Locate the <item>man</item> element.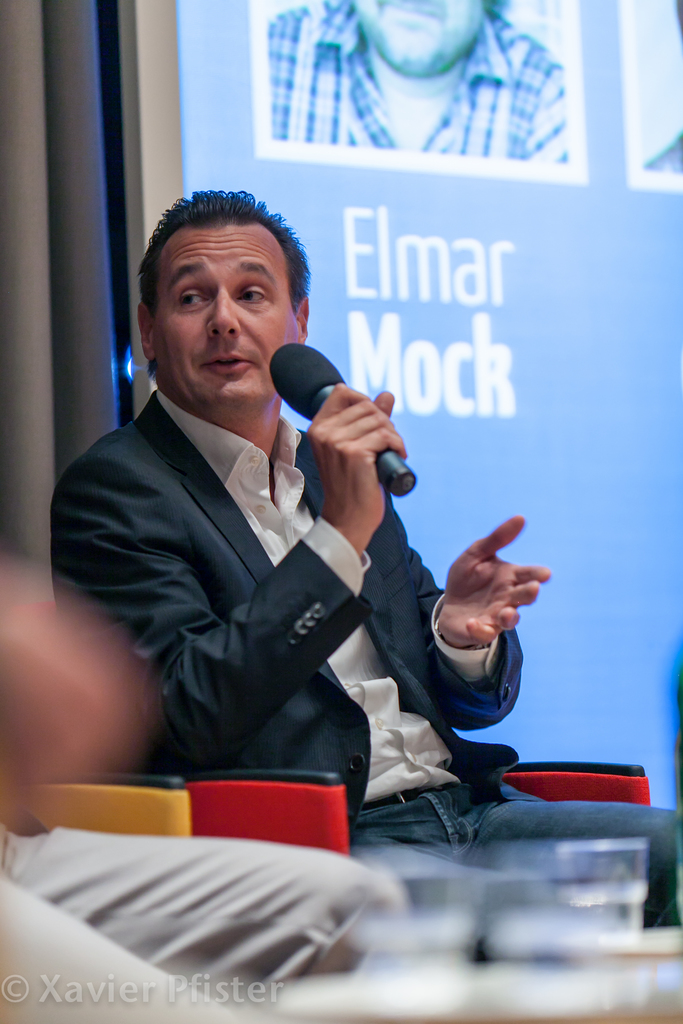
Element bbox: bbox=(269, 0, 567, 169).
